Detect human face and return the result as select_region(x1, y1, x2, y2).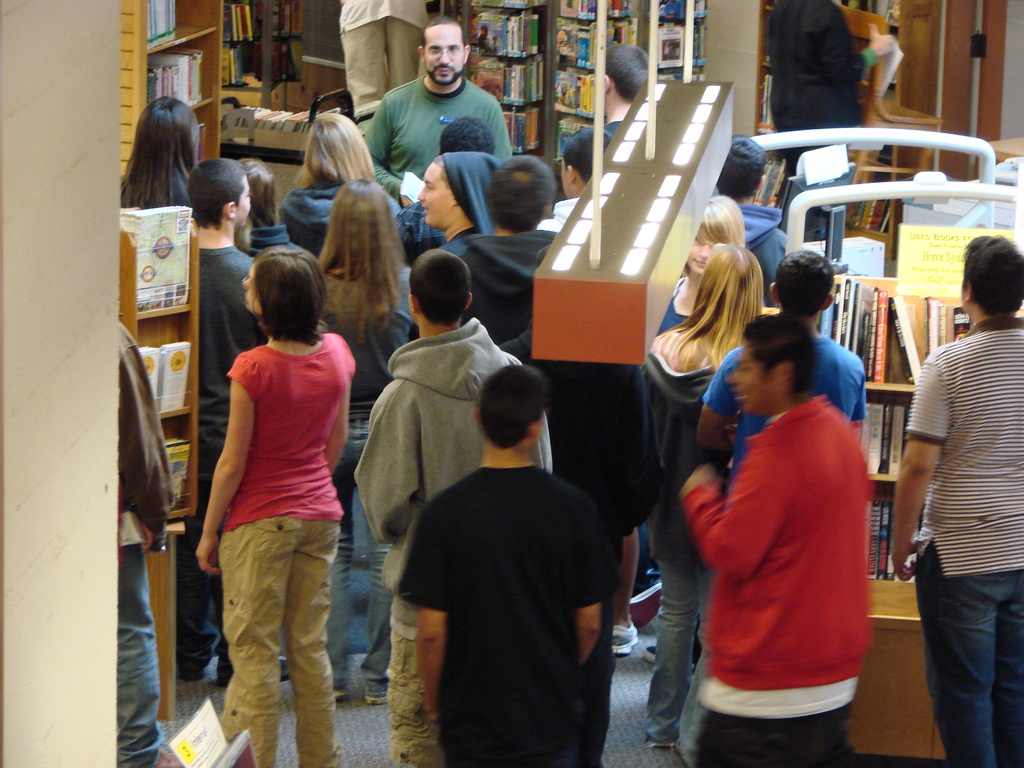
select_region(730, 349, 771, 415).
